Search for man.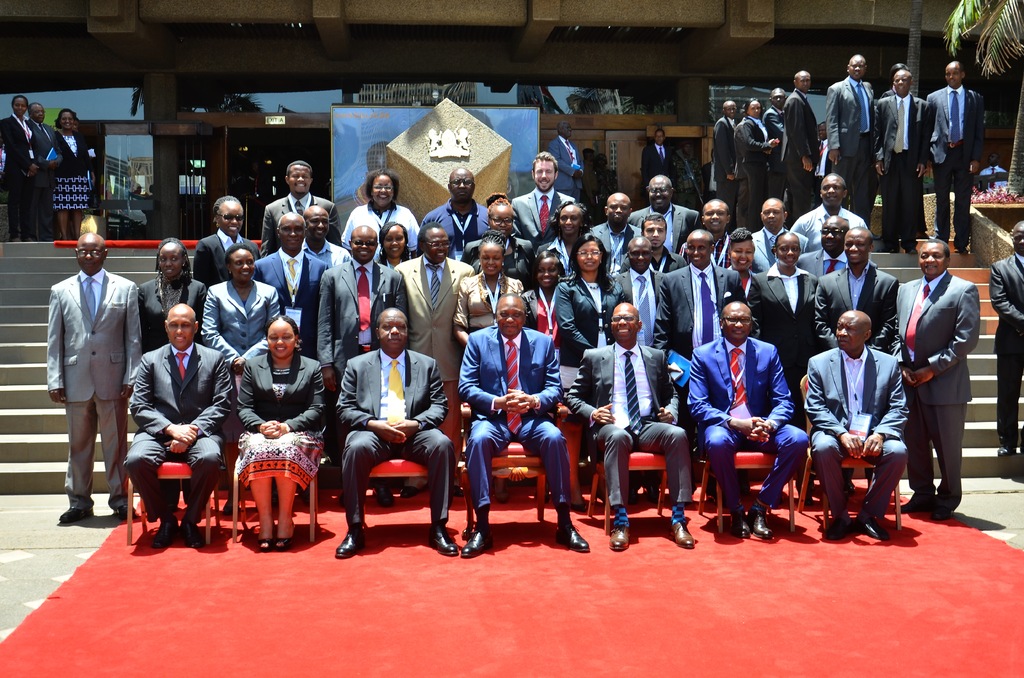
Found at region(453, 303, 572, 563).
